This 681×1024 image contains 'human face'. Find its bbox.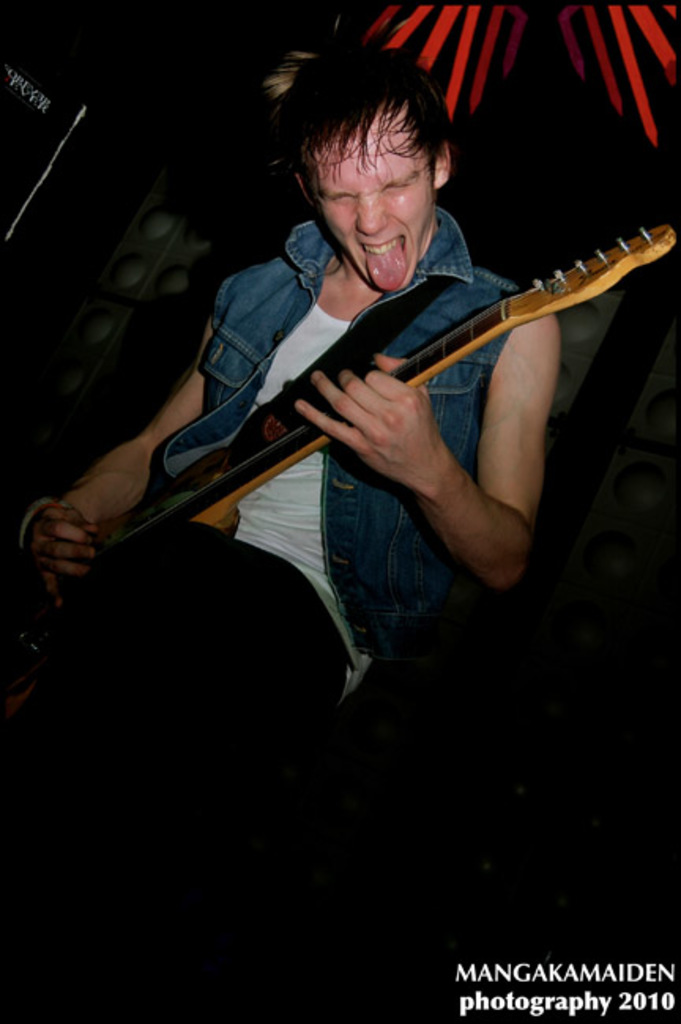
318/128/435/295.
